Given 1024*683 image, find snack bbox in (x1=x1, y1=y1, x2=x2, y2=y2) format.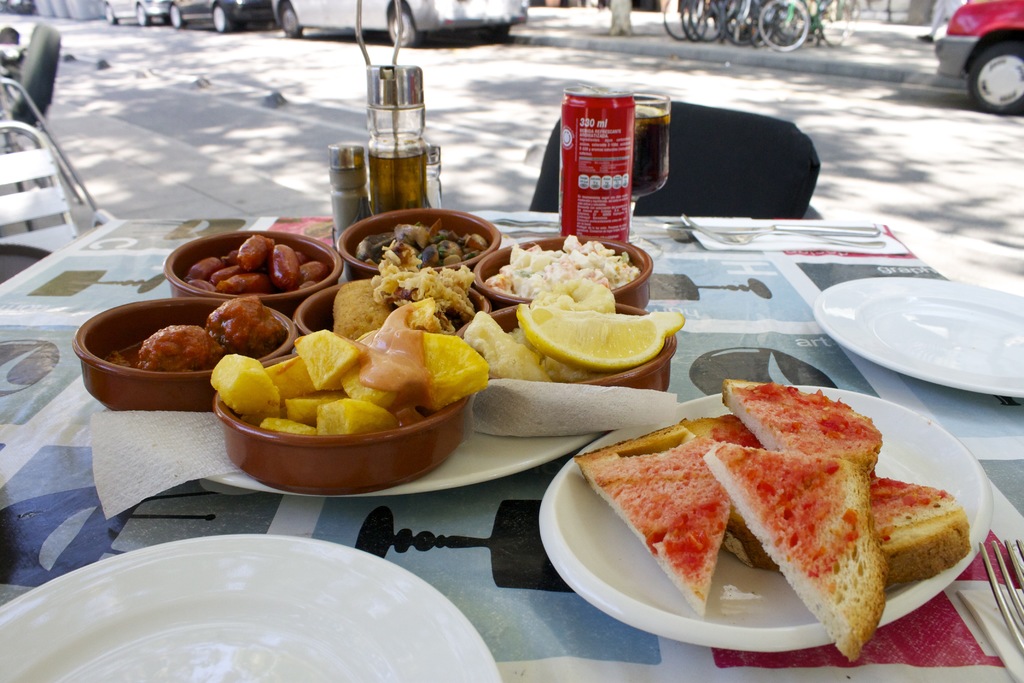
(x1=345, y1=225, x2=486, y2=273).
